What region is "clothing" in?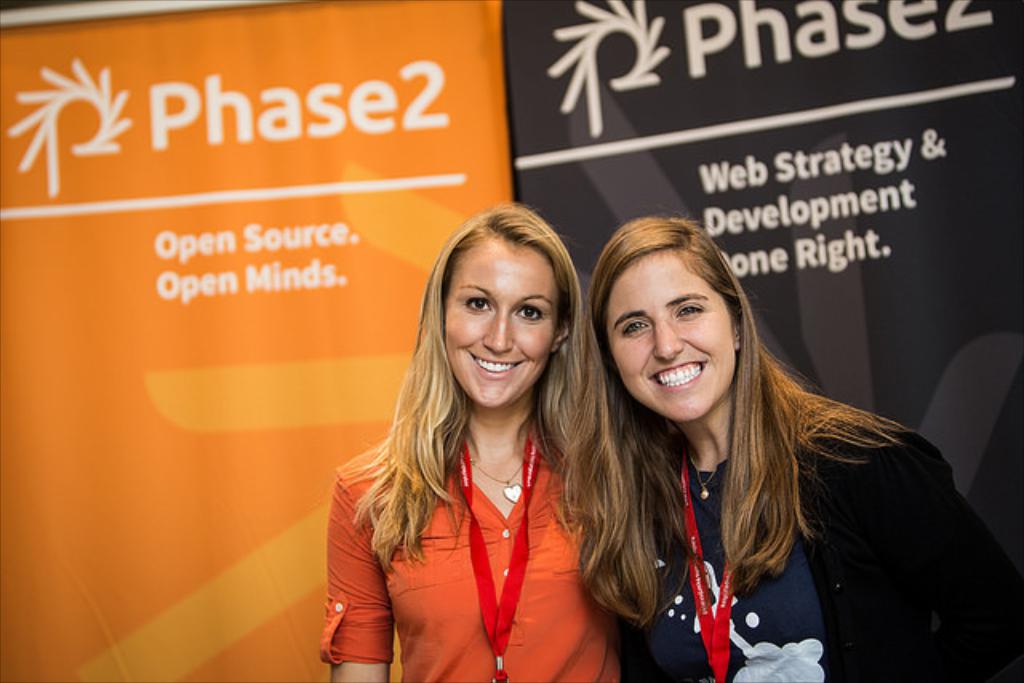
bbox(318, 406, 618, 681).
